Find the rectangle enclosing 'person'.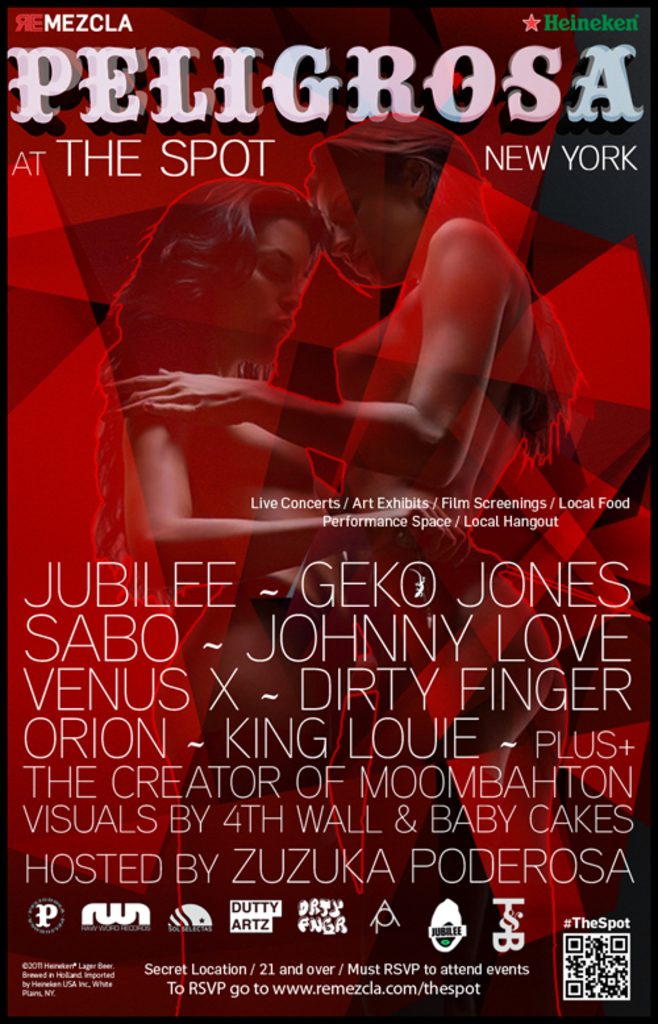
[184,111,587,1023].
